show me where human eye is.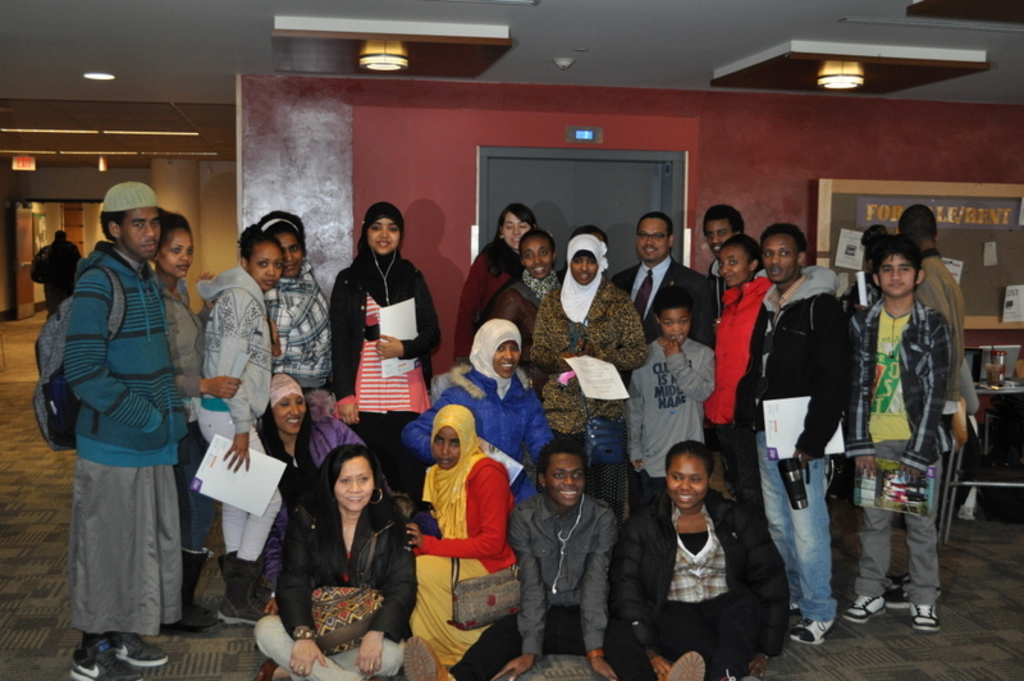
human eye is at 339:477:351:486.
